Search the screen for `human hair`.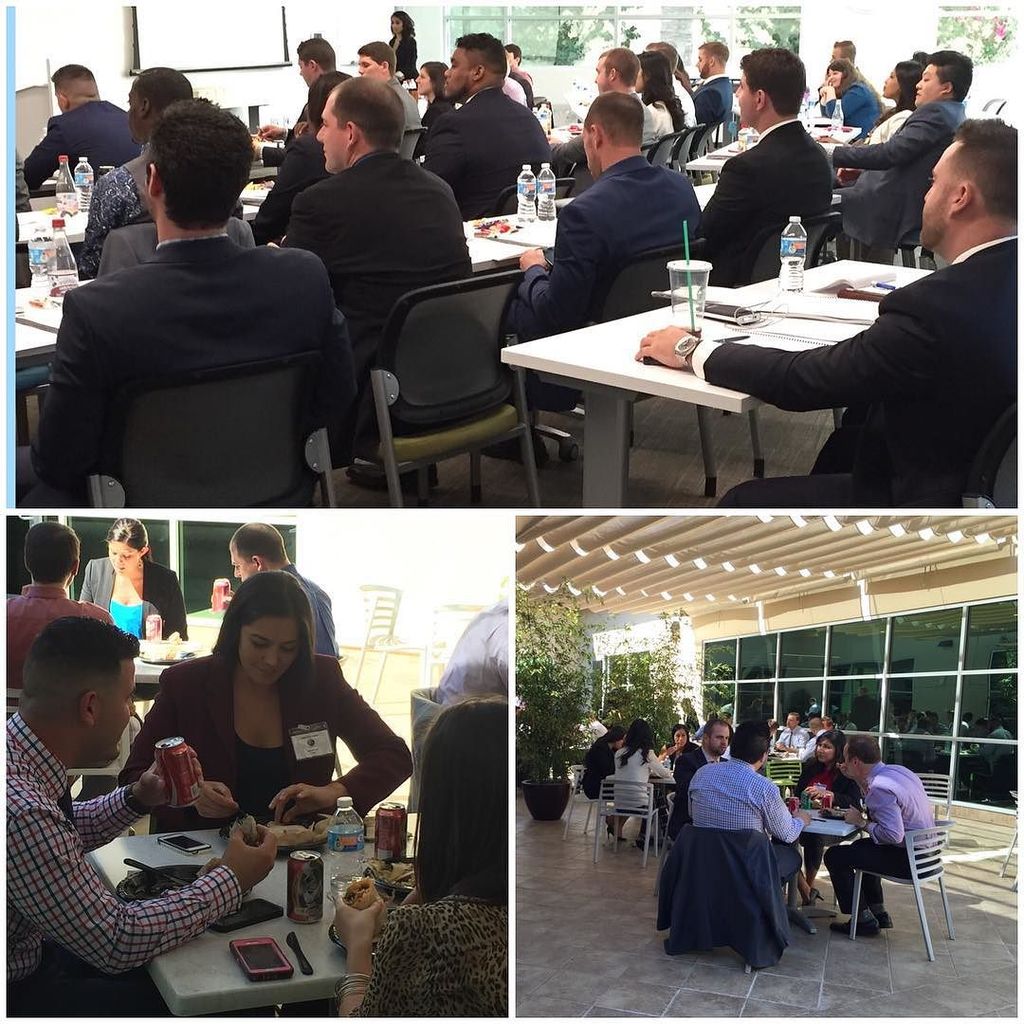
Found at locate(133, 62, 188, 122).
